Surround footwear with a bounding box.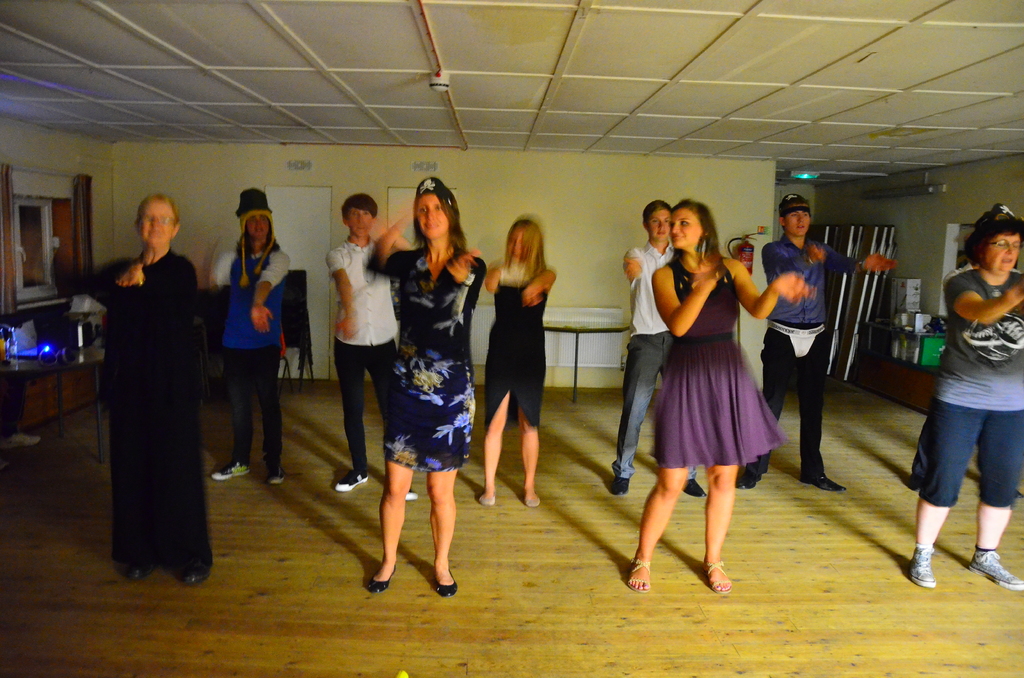
Rect(401, 482, 417, 503).
